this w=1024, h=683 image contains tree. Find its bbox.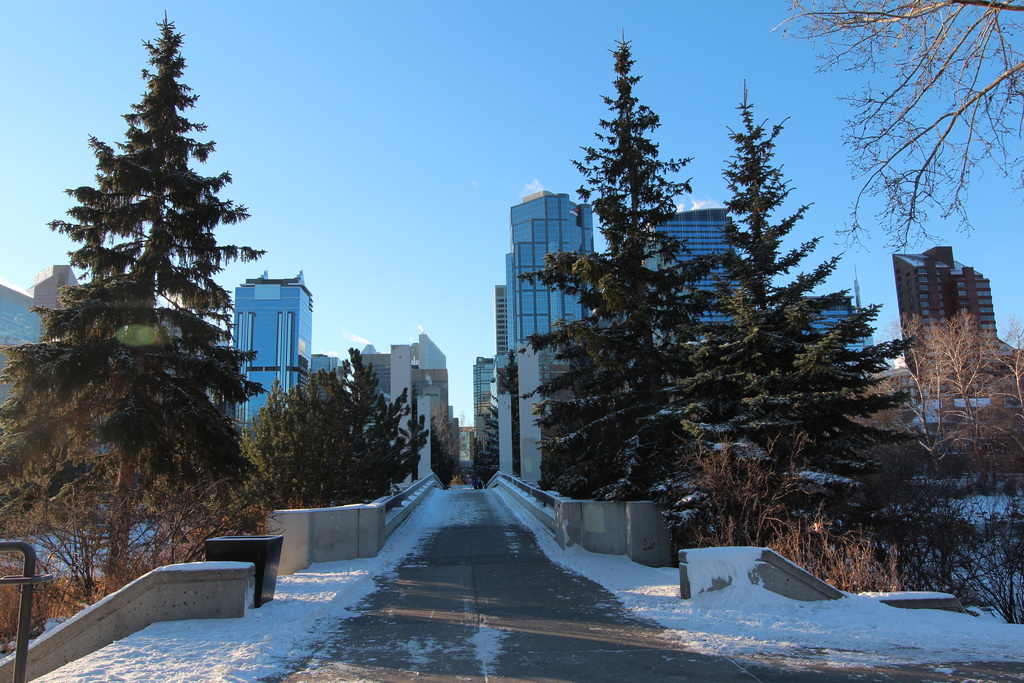
769:0:1023:265.
